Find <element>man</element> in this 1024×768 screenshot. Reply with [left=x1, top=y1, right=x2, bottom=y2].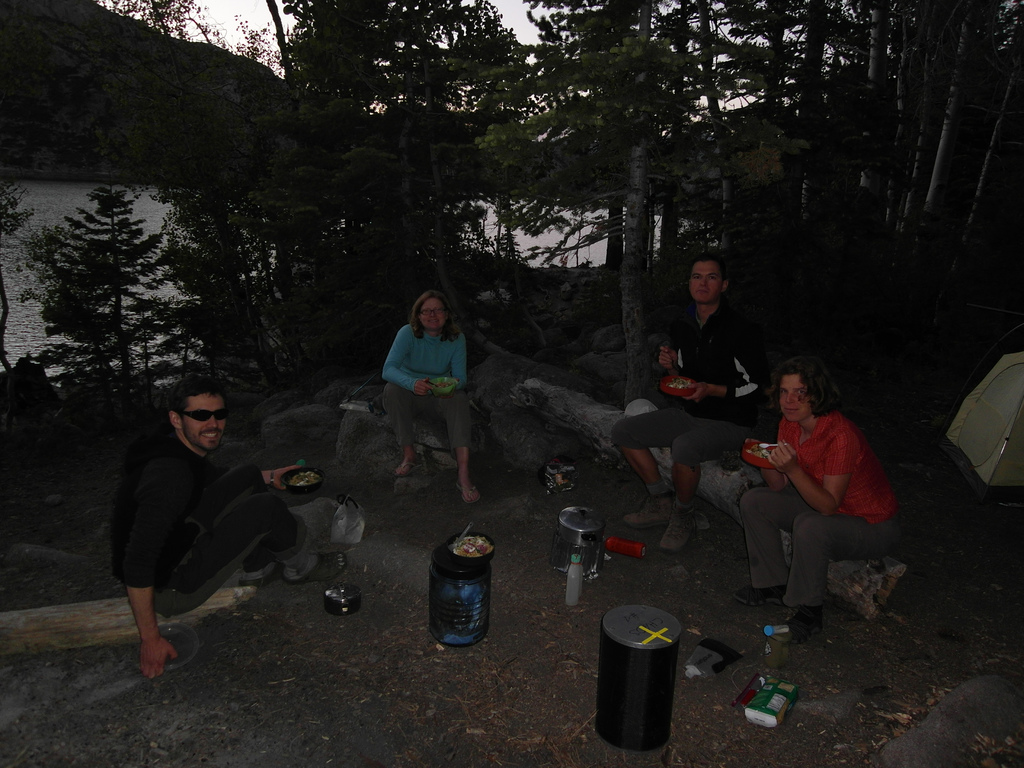
[left=610, top=260, right=771, bottom=555].
